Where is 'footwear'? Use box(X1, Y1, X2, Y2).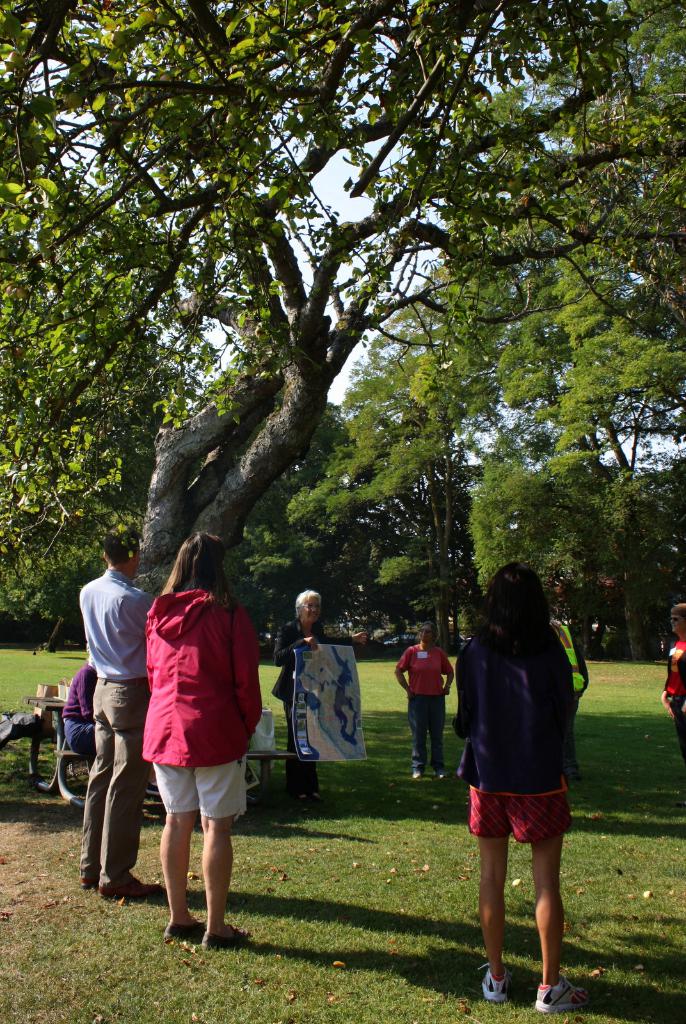
box(529, 973, 591, 1010).
